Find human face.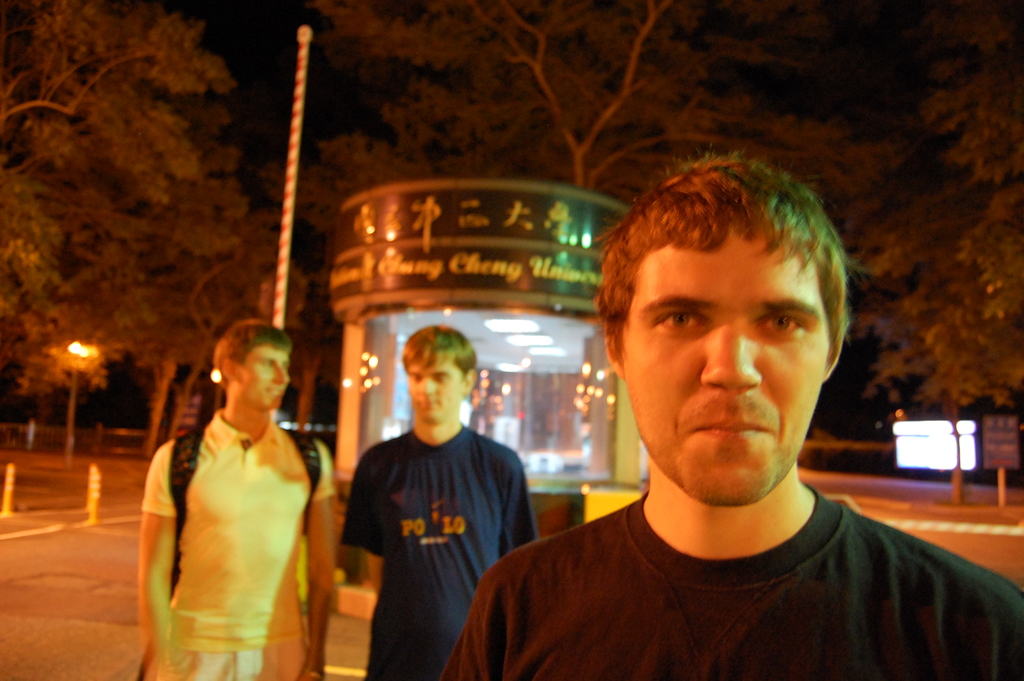
bbox(623, 220, 822, 503).
